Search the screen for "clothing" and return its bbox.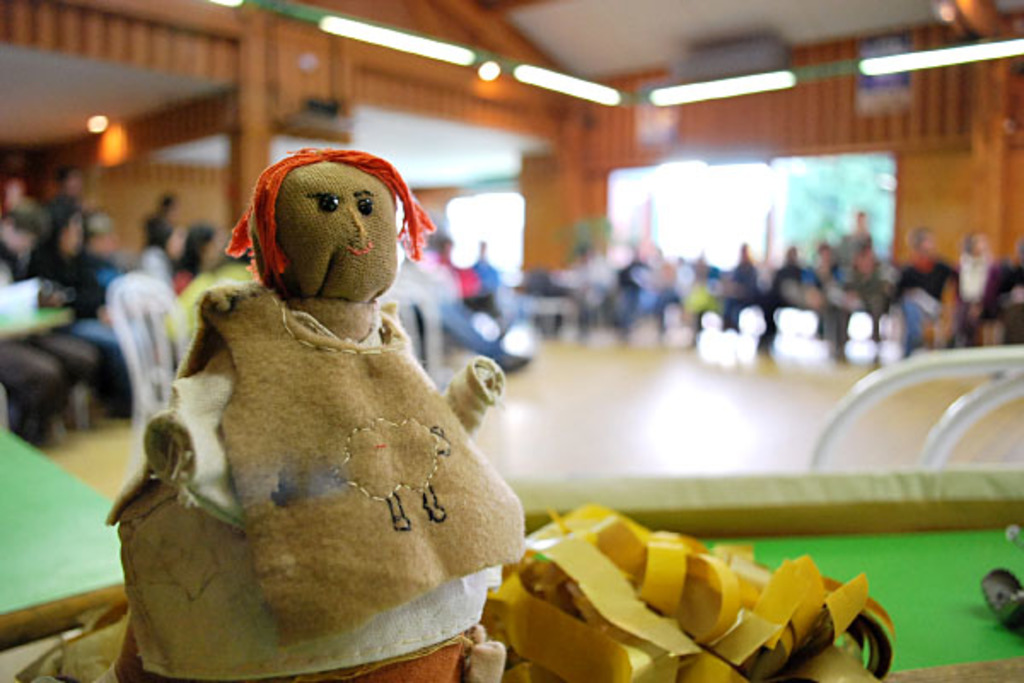
Found: {"left": 104, "top": 282, "right": 521, "bottom": 644}.
